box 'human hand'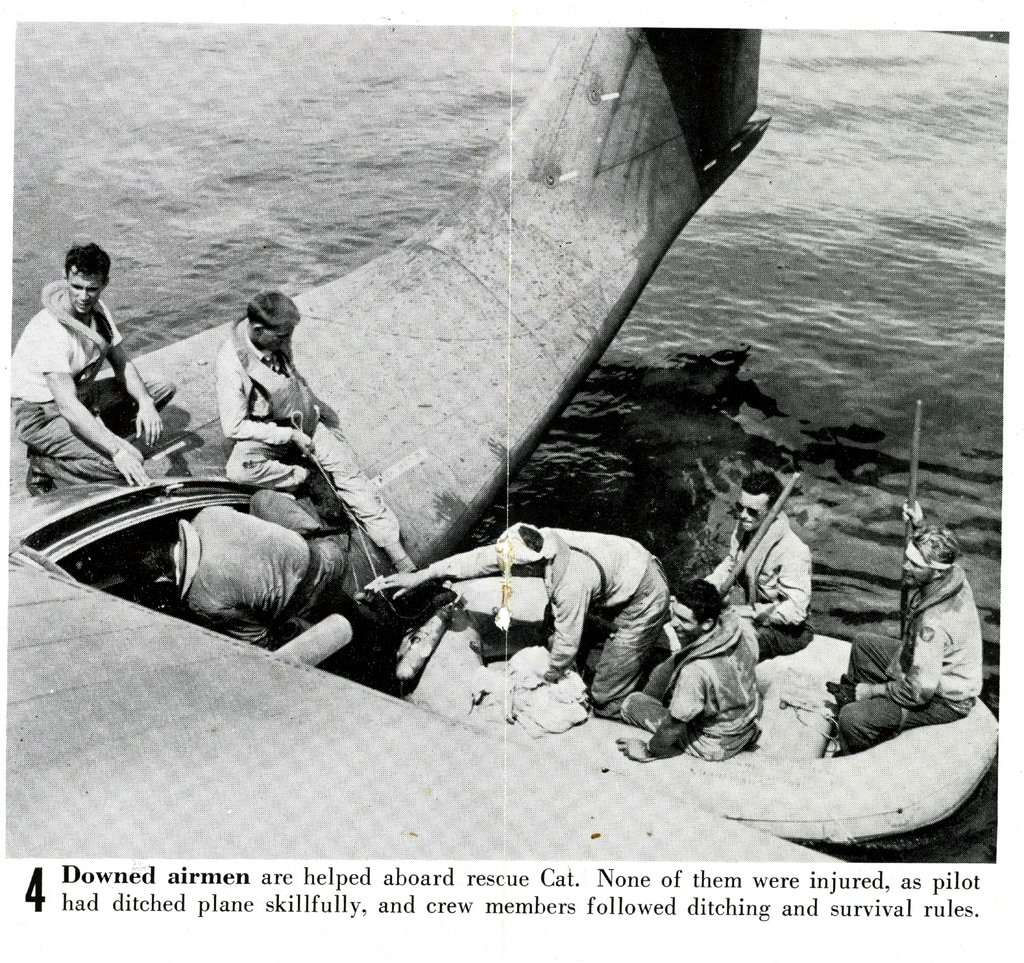
region(541, 665, 563, 687)
